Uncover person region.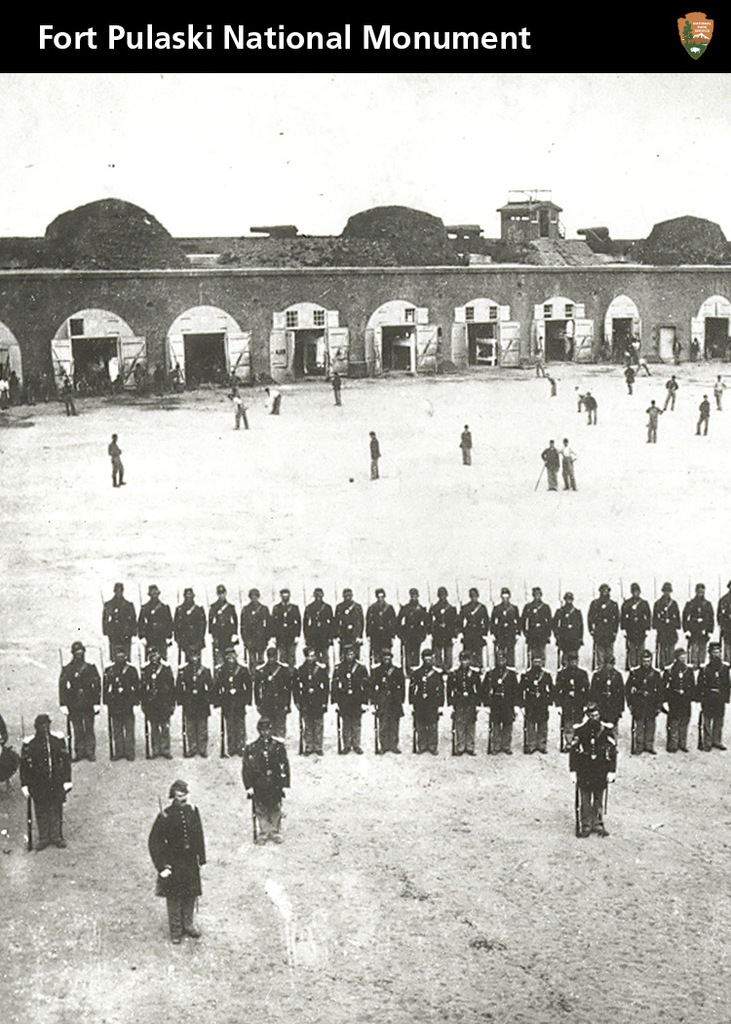
Uncovered: Rect(15, 713, 73, 849).
